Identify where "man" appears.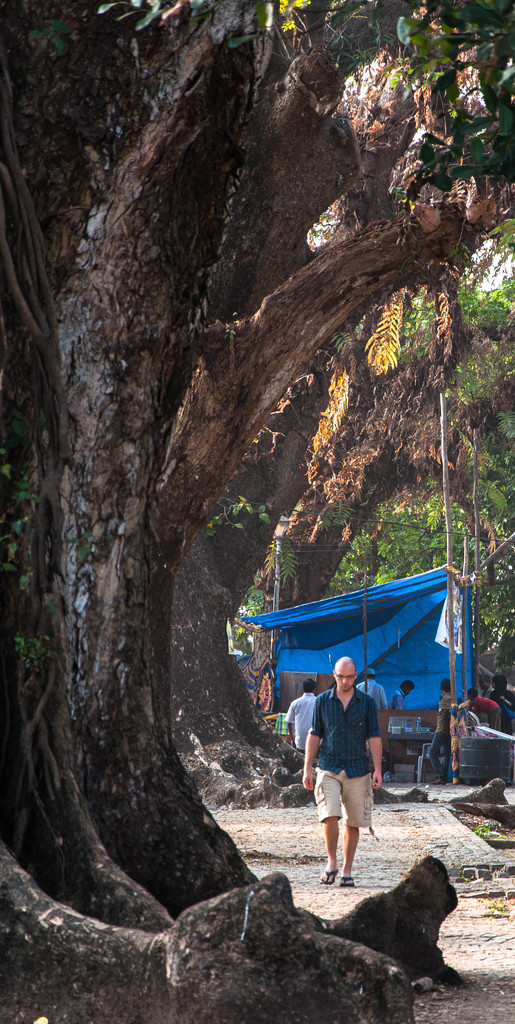
Appears at bbox=[386, 679, 420, 709].
